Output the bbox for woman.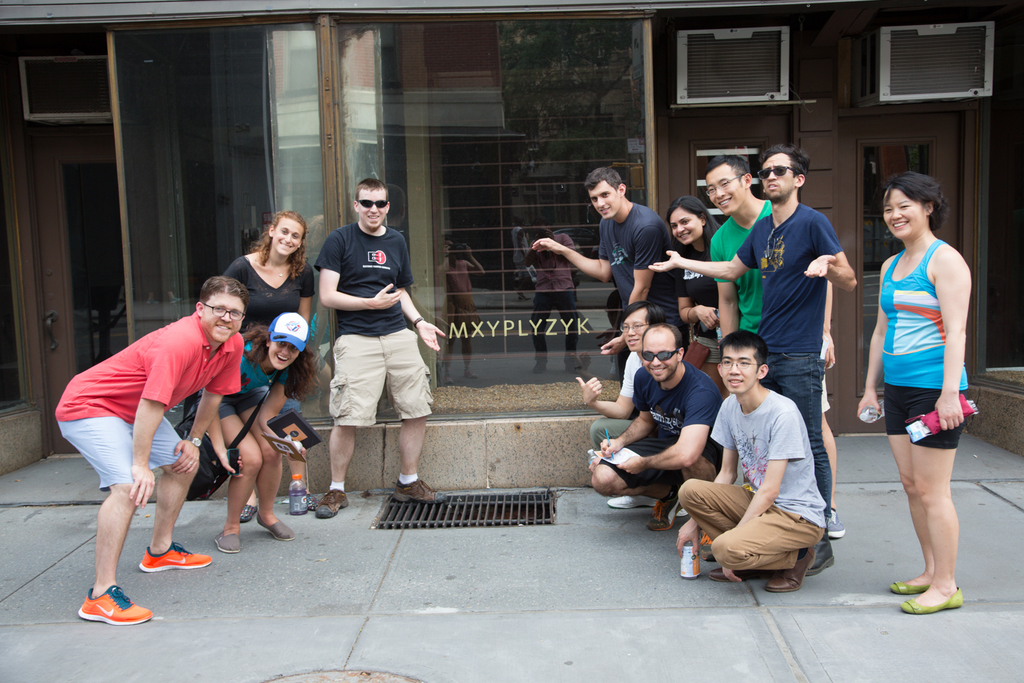
bbox=(662, 194, 725, 399).
